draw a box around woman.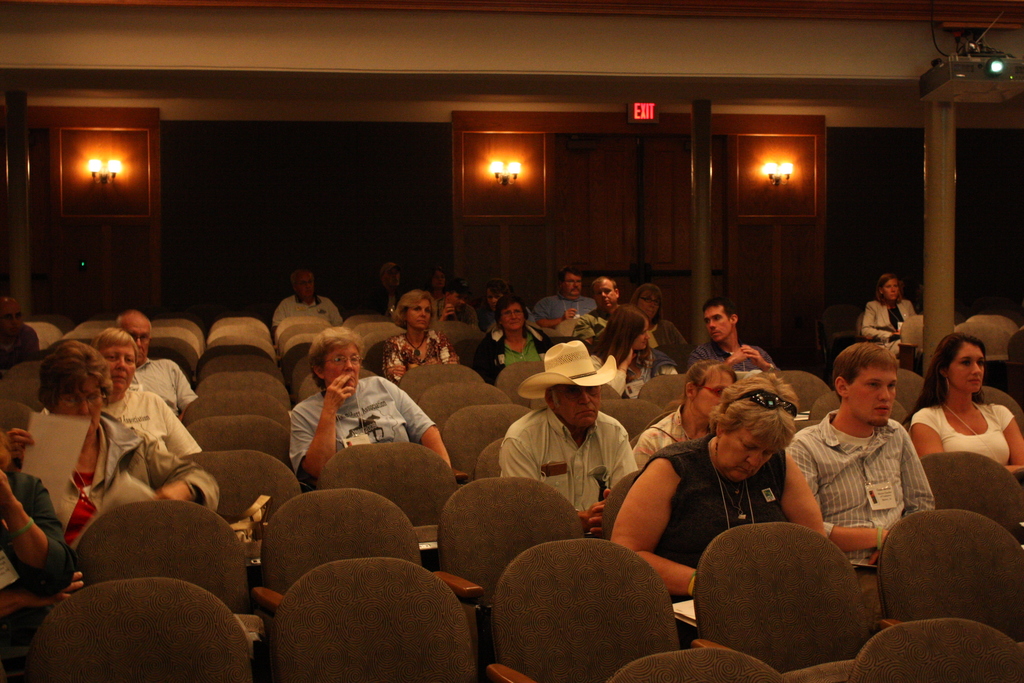
detection(461, 290, 563, 383).
